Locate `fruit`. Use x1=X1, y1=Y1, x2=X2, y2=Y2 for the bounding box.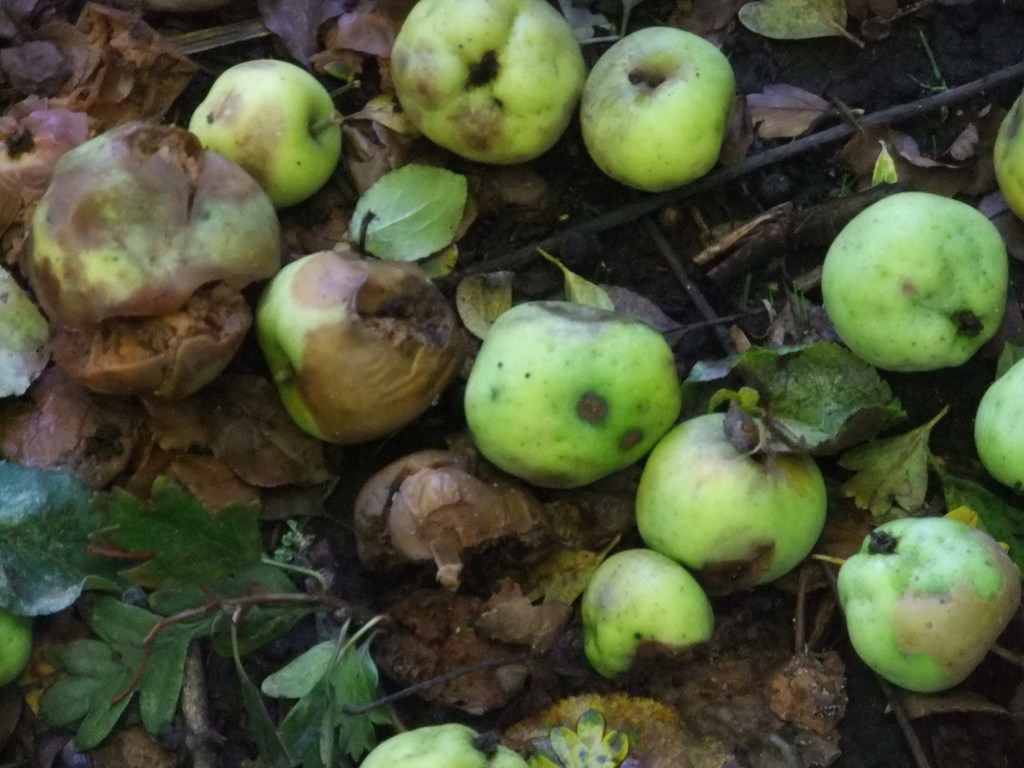
x1=189, y1=61, x2=339, y2=204.
